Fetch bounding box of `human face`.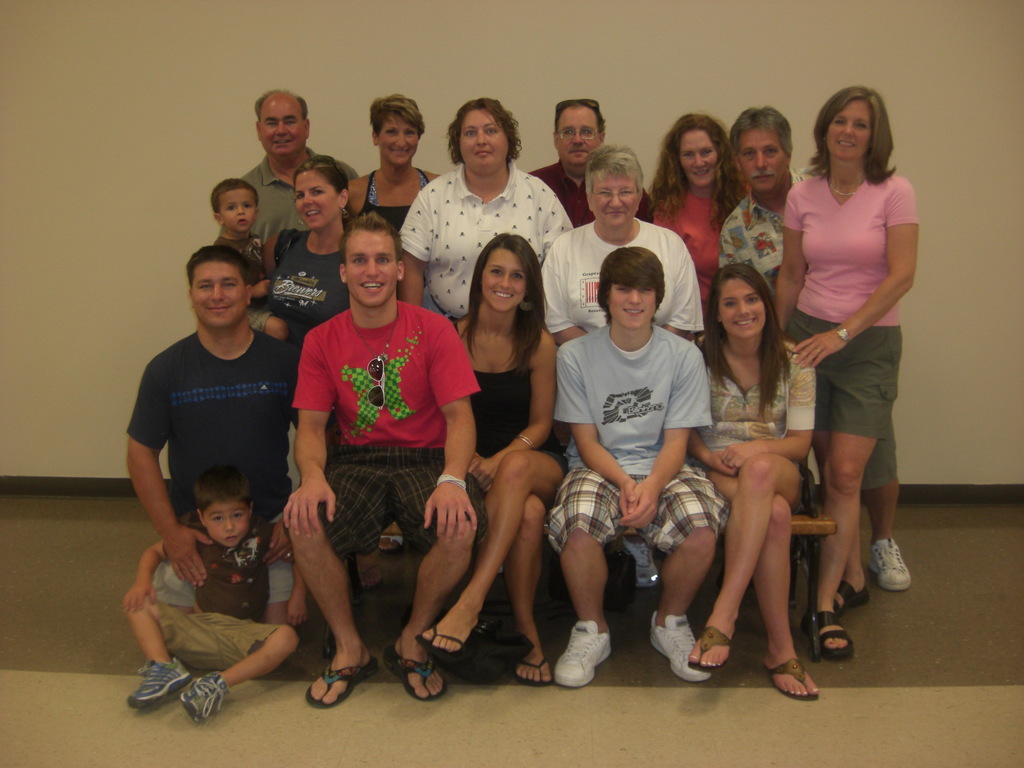
Bbox: box=[719, 281, 765, 333].
